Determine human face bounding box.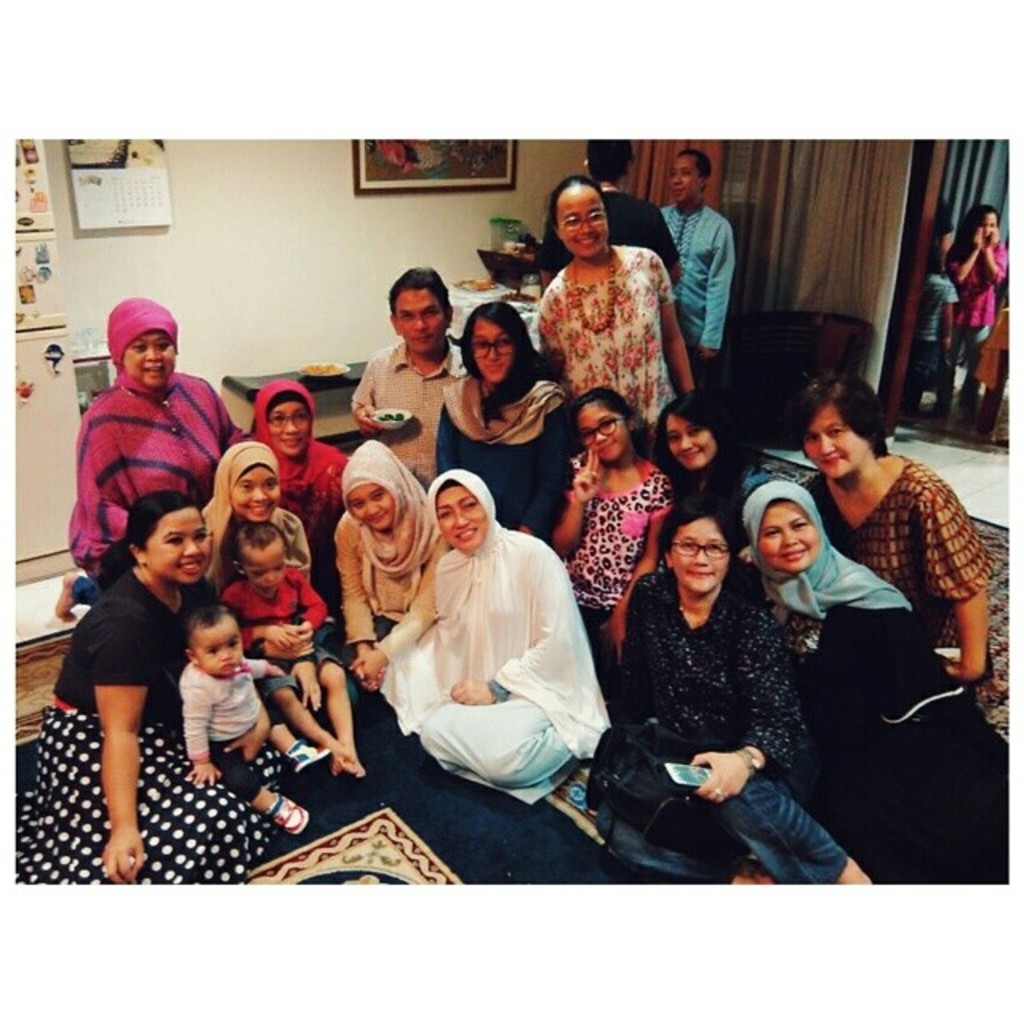
Determined: l=472, t=323, r=512, b=379.
